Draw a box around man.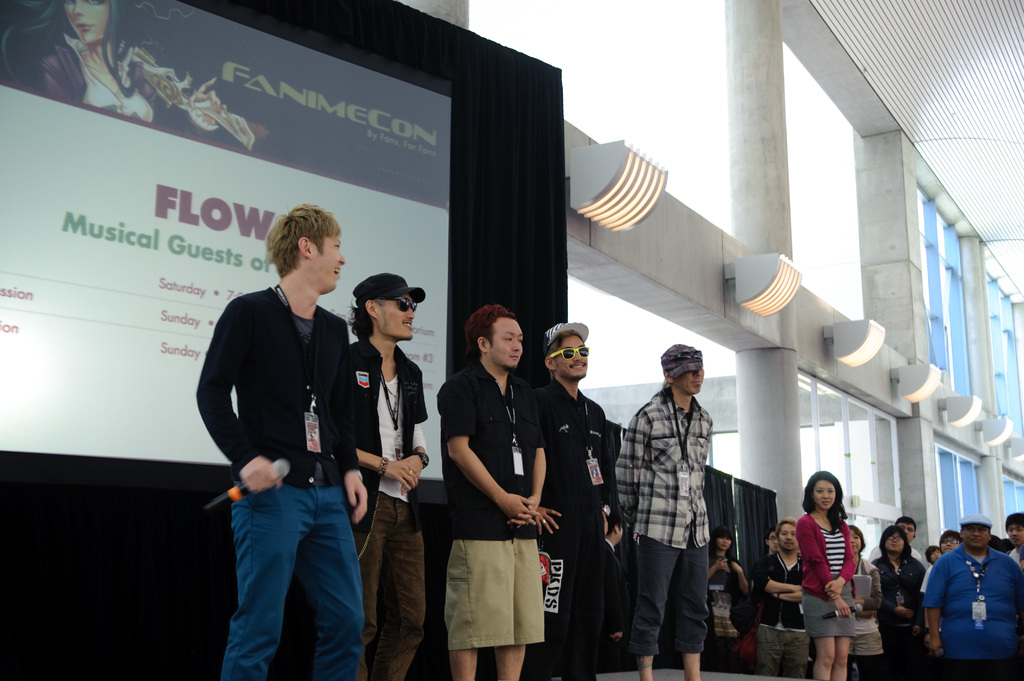
1004 514 1023 566.
